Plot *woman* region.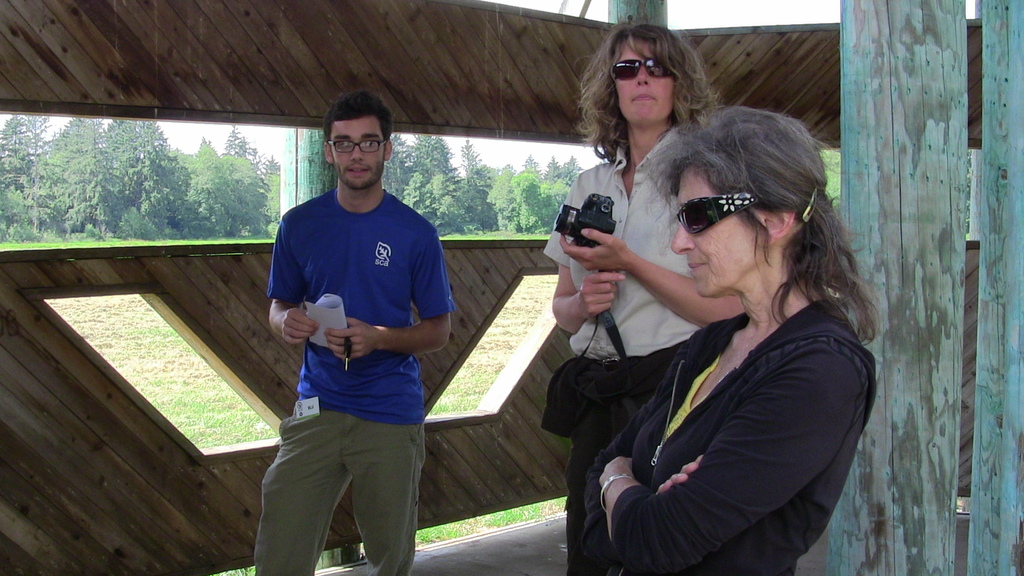
Plotted at bbox=[600, 105, 881, 575].
